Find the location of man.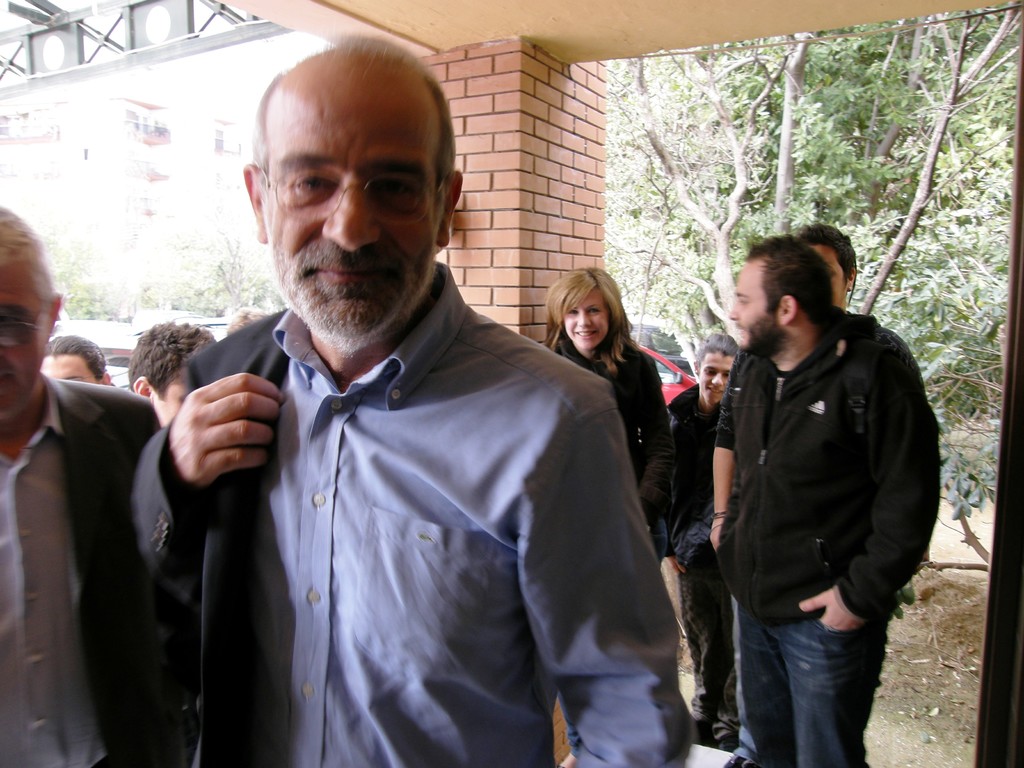
Location: bbox=[0, 195, 179, 767].
